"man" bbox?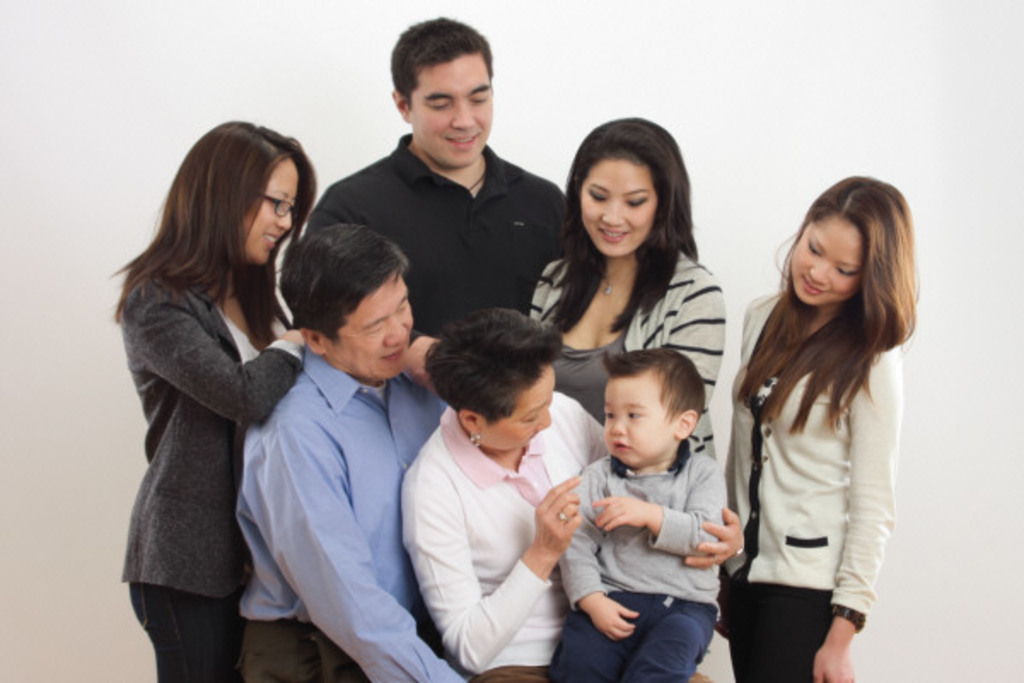
bbox=[305, 55, 575, 360]
